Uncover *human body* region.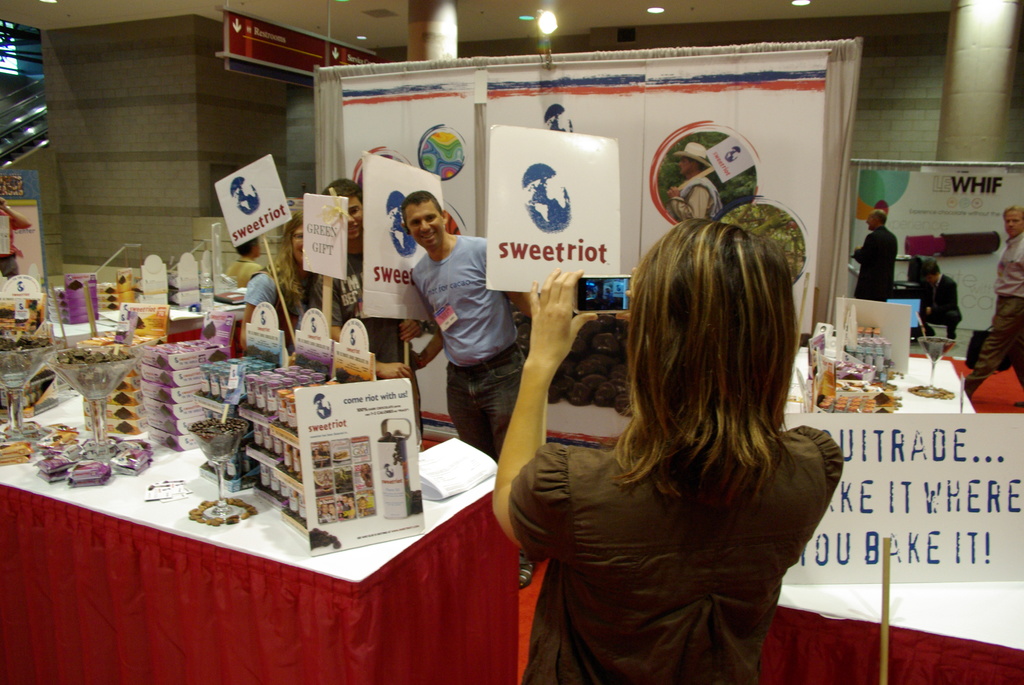
Uncovered: 522:203:846:684.
